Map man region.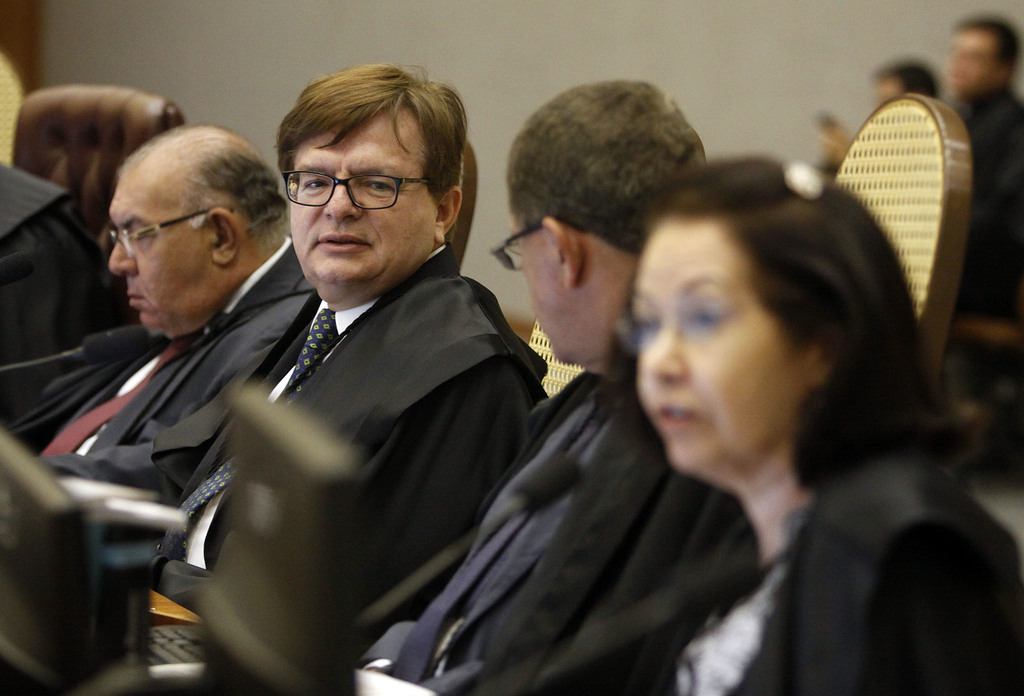
Mapped to {"left": 356, "top": 75, "right": 756, "bottom": 695}.
